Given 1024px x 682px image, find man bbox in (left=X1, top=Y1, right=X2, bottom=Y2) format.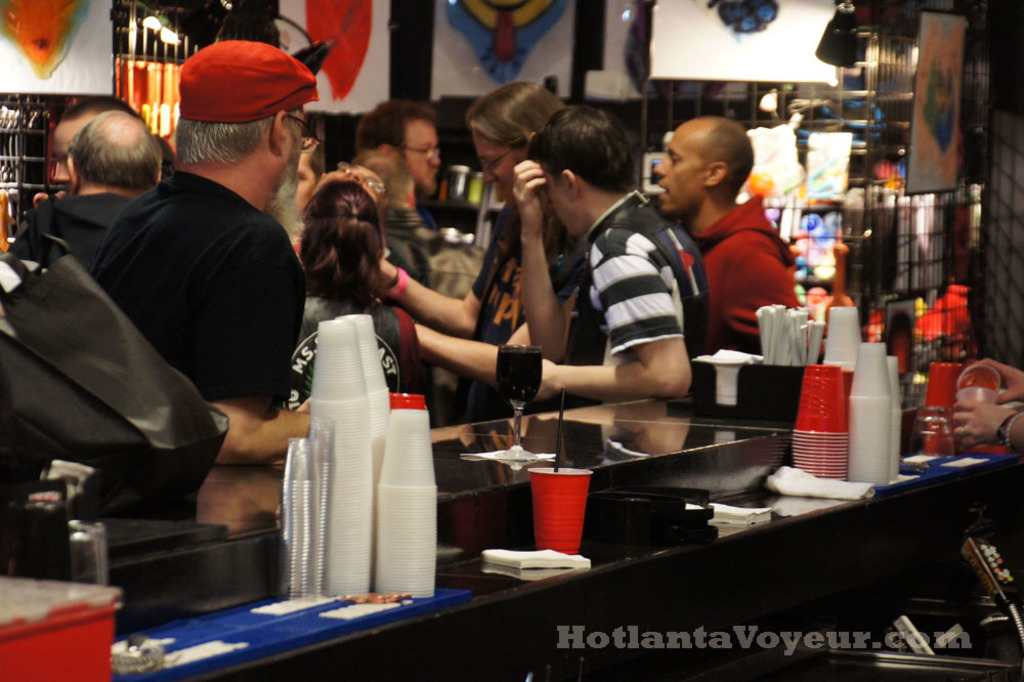
(left=507, top=103, right=708, bottom=404).
